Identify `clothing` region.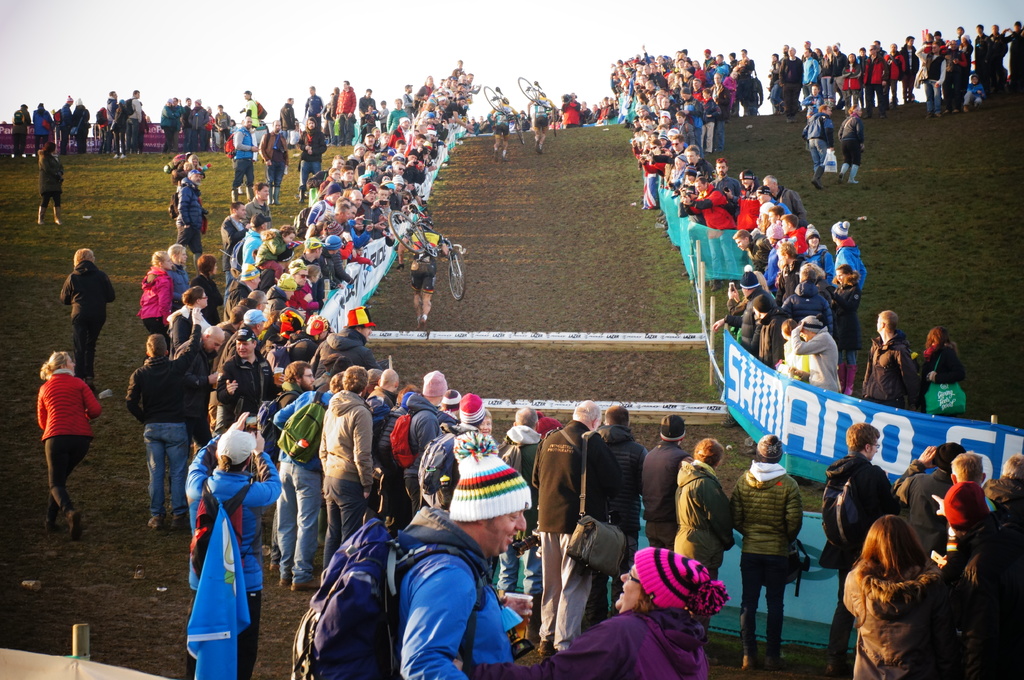
Region: select_region(758, 313, 783, 345).
